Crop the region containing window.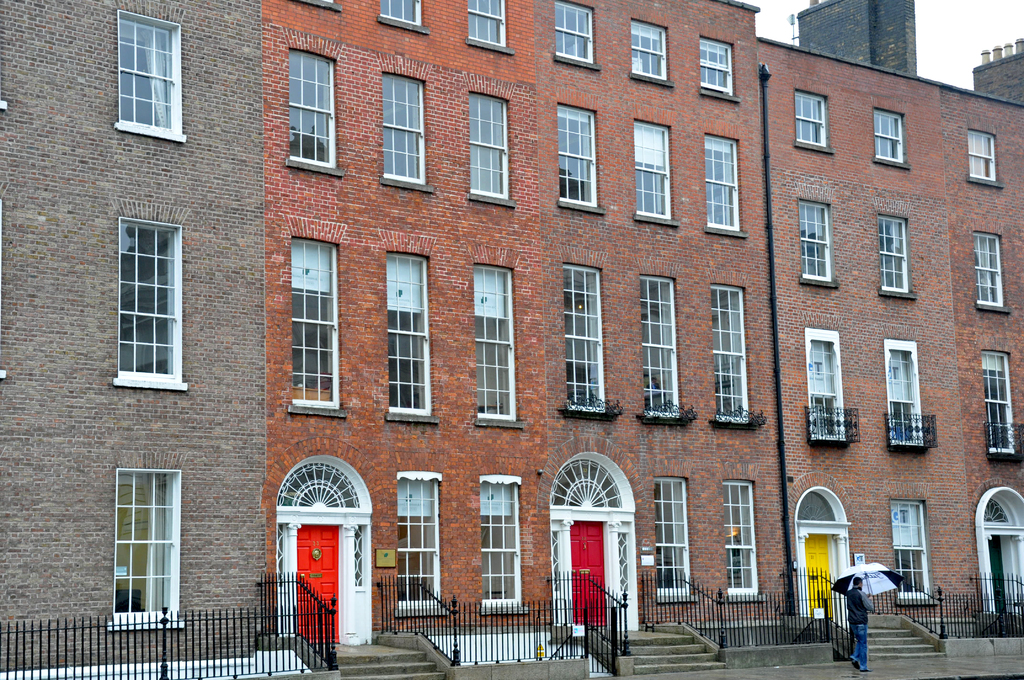
Crop region: (x1=810, y1=339, x2=845, y2=438).
